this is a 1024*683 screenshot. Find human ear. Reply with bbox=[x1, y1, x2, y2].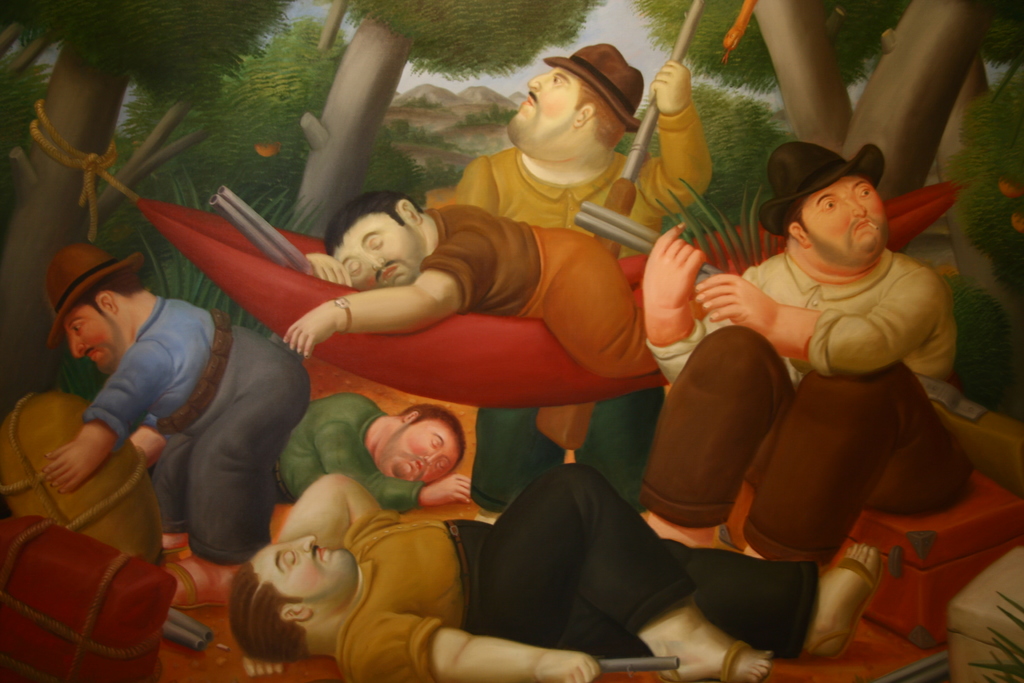
bbox=[789, 222, 811, 248].
